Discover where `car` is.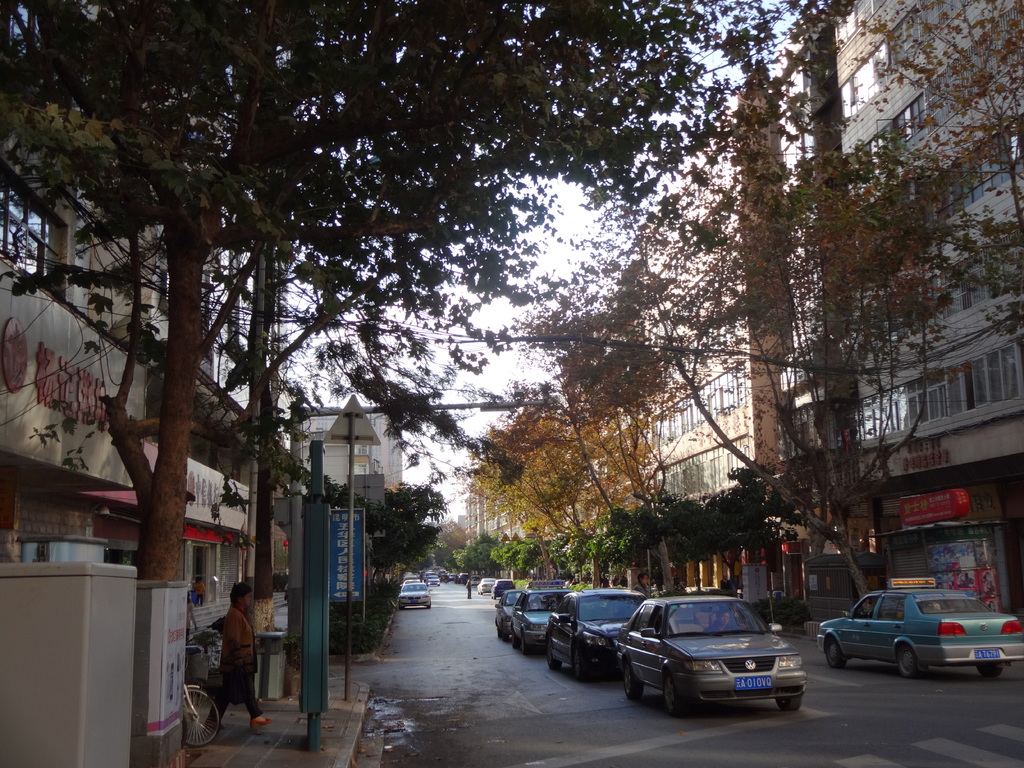
Discovered at pyautogui.locateOnScreen(540, 582, 642, 682).
